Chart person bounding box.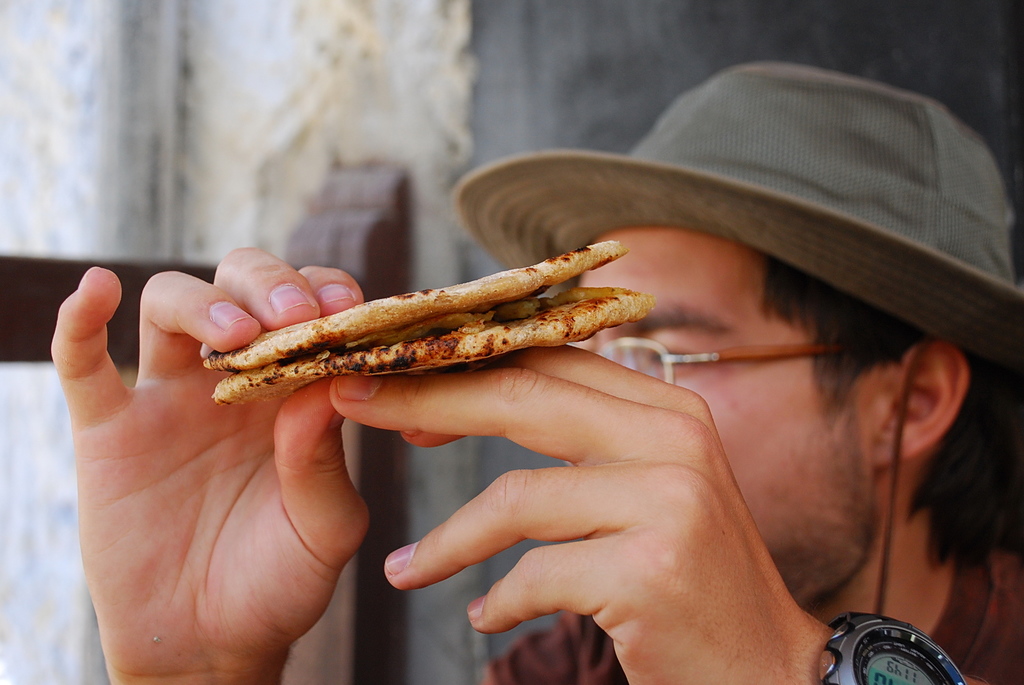
Charted: (51,58,1023,684).
